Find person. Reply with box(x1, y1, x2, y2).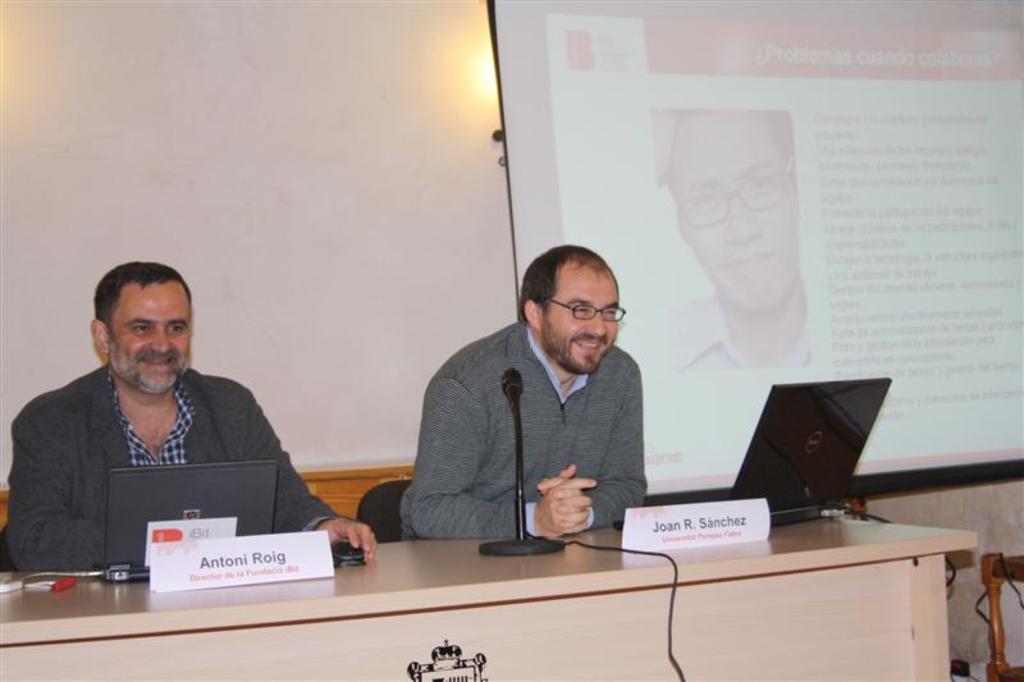
box(1, 260, 385, 573).
